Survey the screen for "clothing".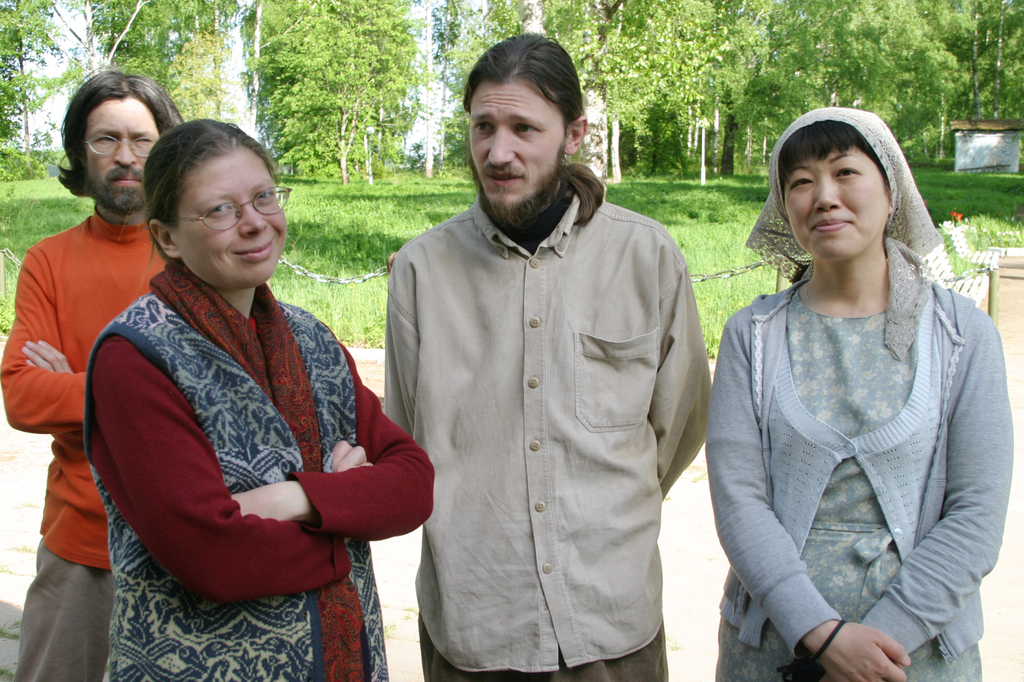
Survey found: [742,234,993,681].
